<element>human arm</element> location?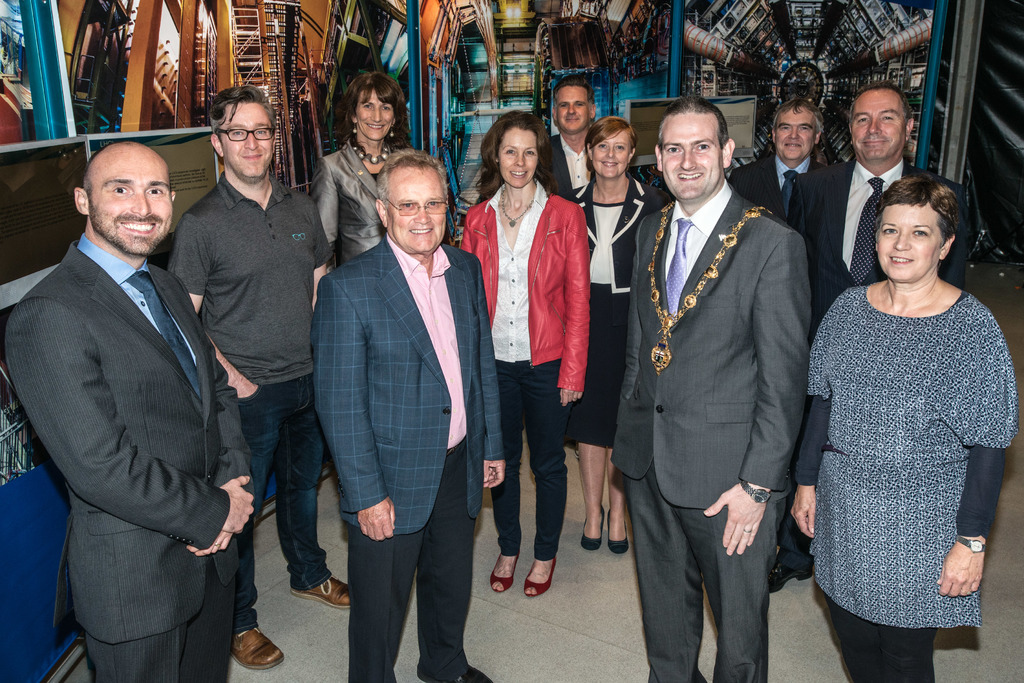
307, 193, 333, 323
